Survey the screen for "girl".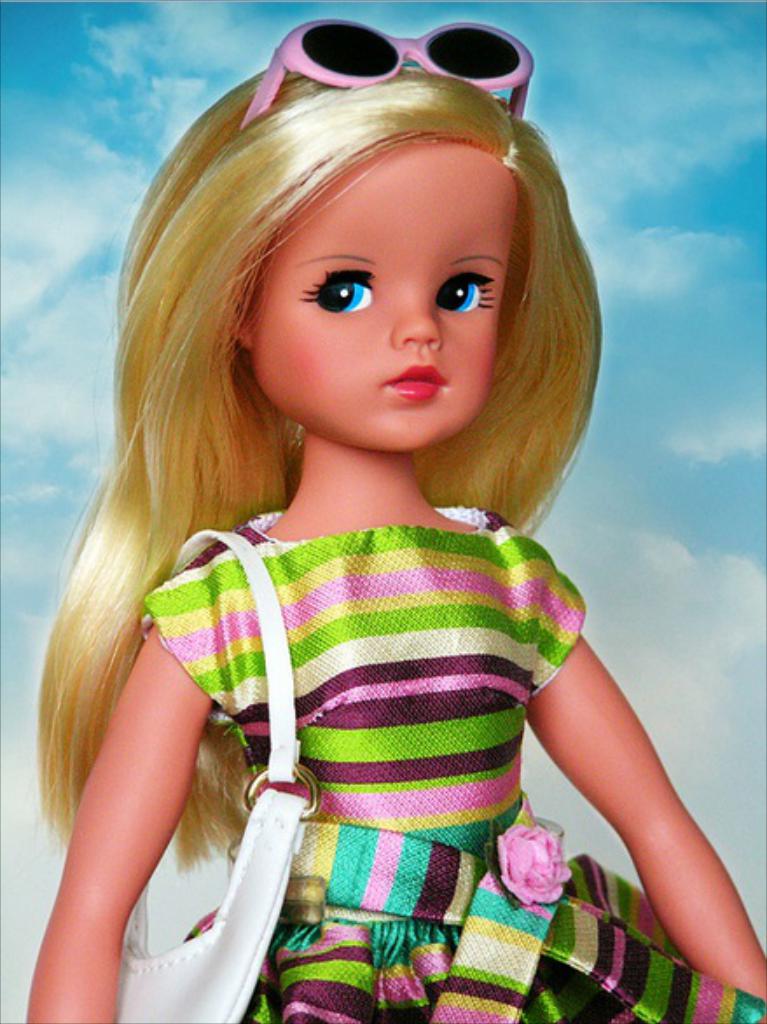
Survey found: x1=23, y1=19, x2=765, y2=1022.
